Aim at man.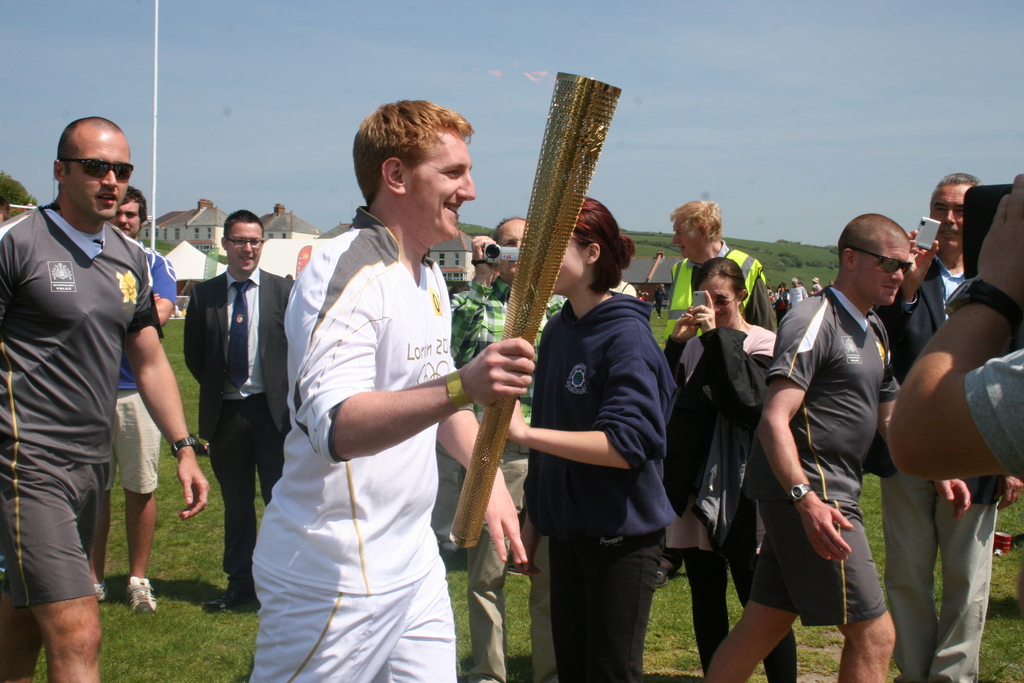
Aimed at <region>653, 190, 792, 345</region>.
